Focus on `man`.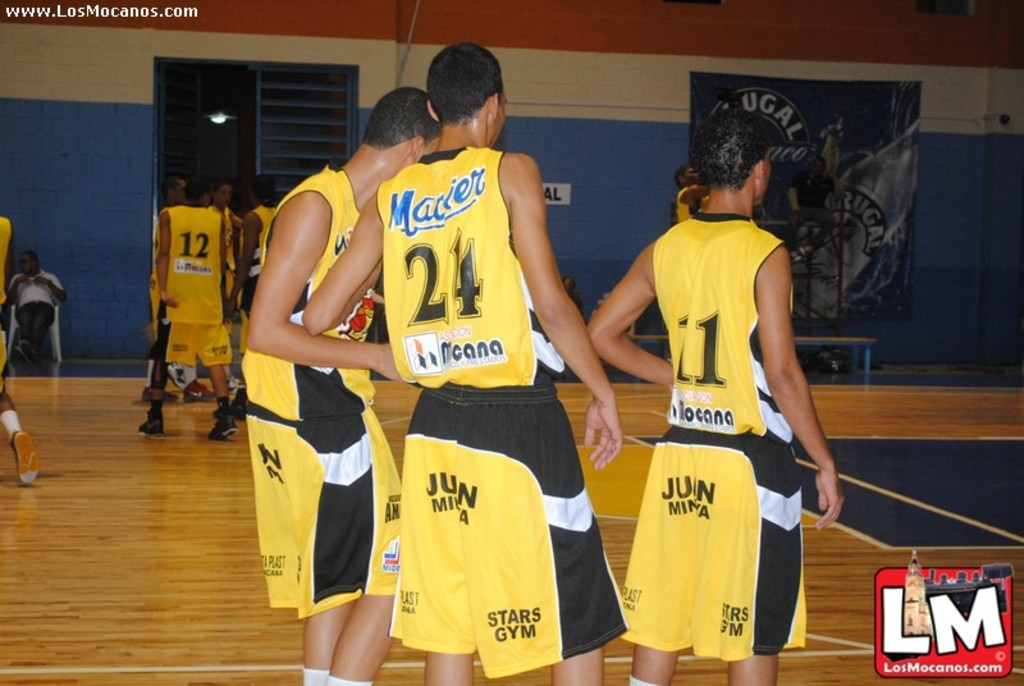
Focused at (783,155,837,260).
